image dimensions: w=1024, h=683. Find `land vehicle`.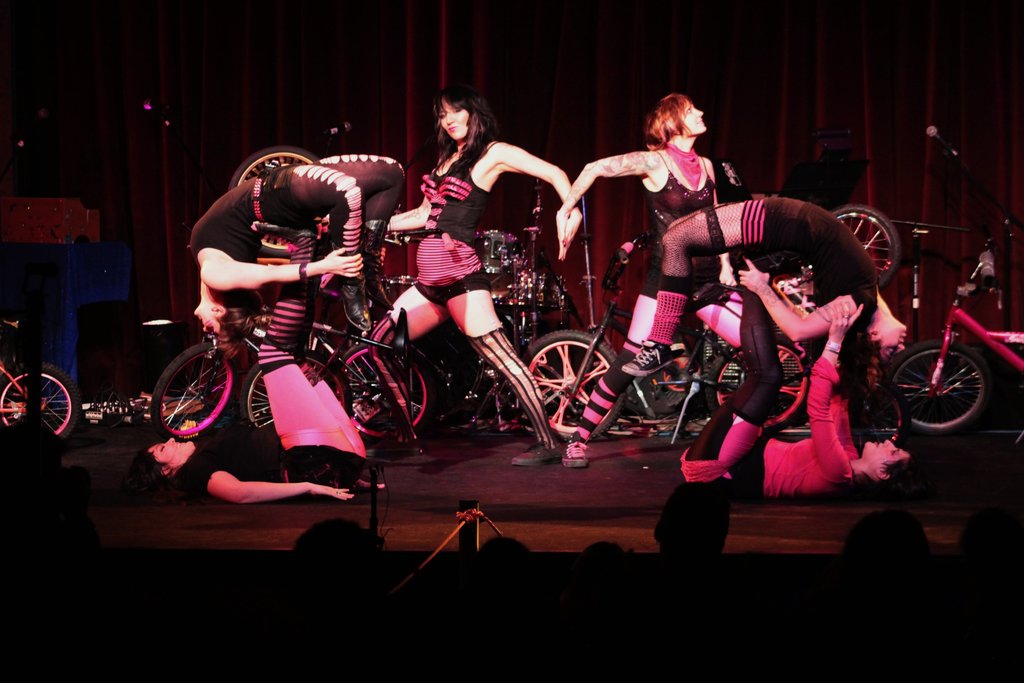
crop(237, 146, 360, 444).
